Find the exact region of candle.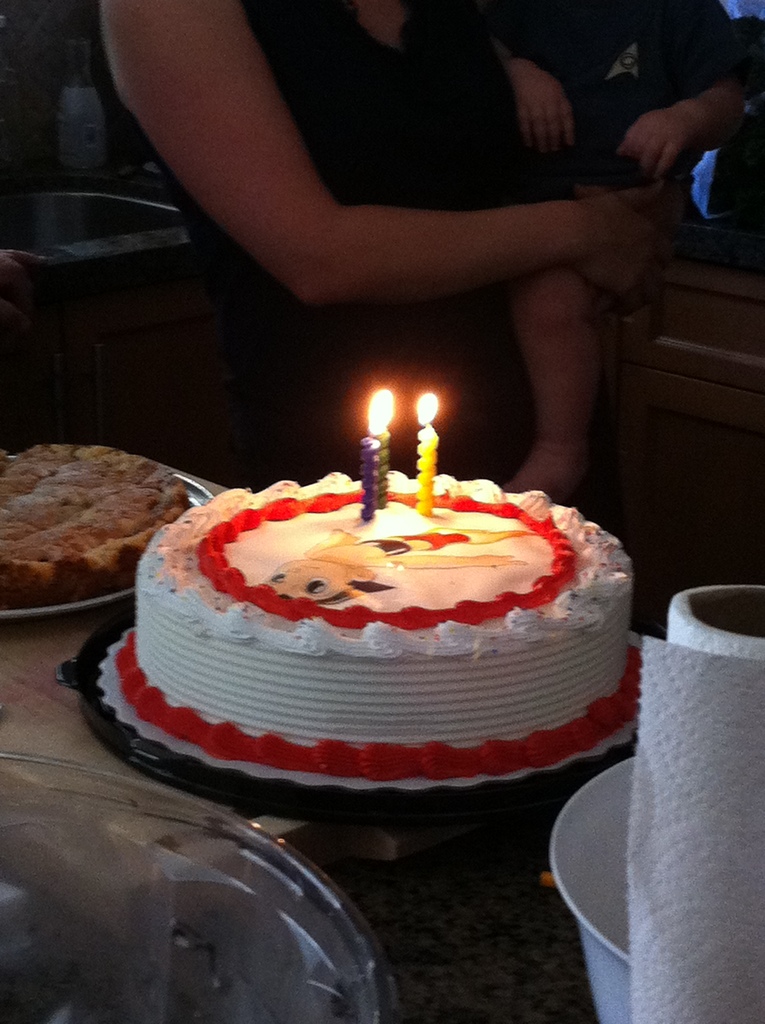
Exact region: <box>413,384,441,515</box>.
